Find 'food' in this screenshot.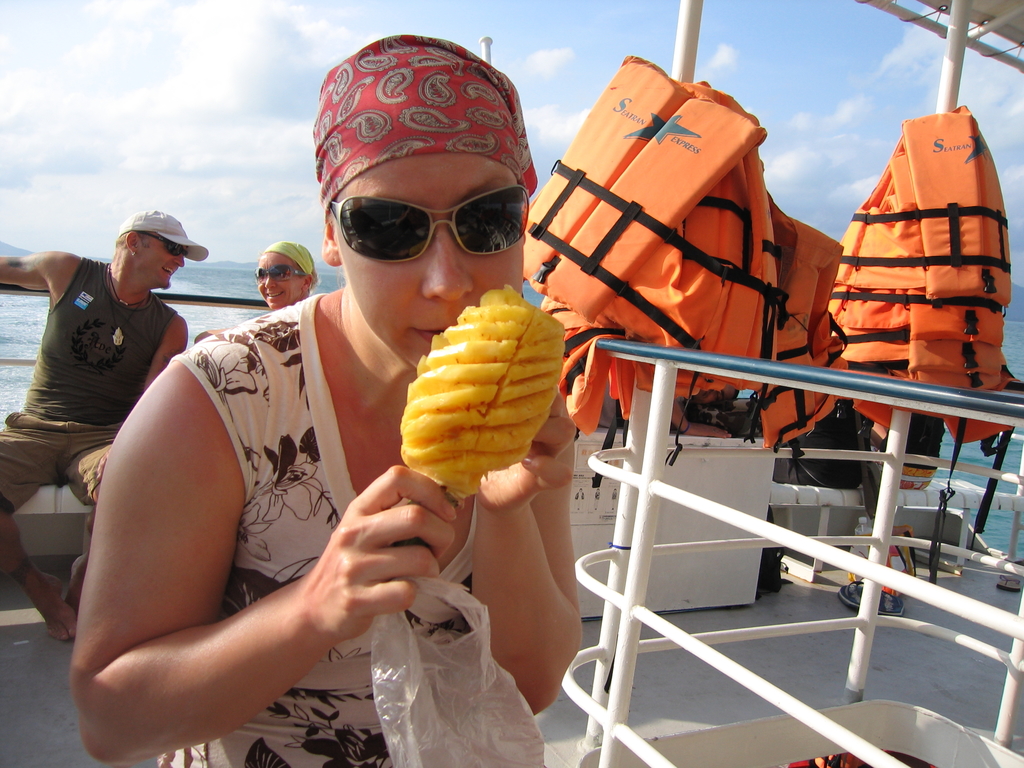
The bounding box for 'food' is 397, 284, 564, 547.
